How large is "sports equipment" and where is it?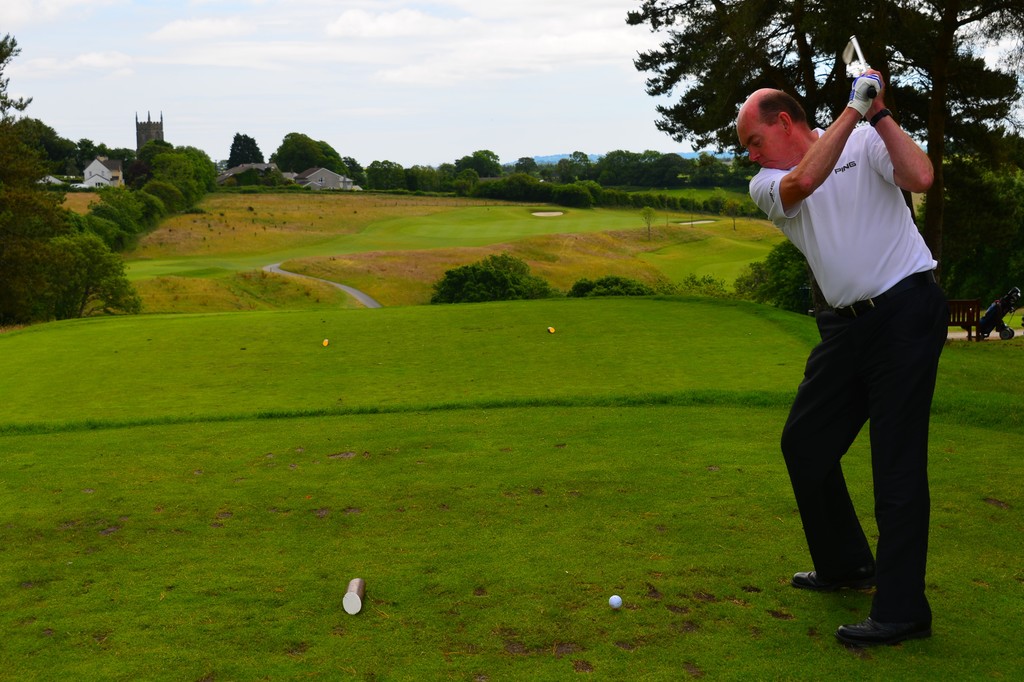
Bounding box: bbox=(846, 71, 881, 119).
